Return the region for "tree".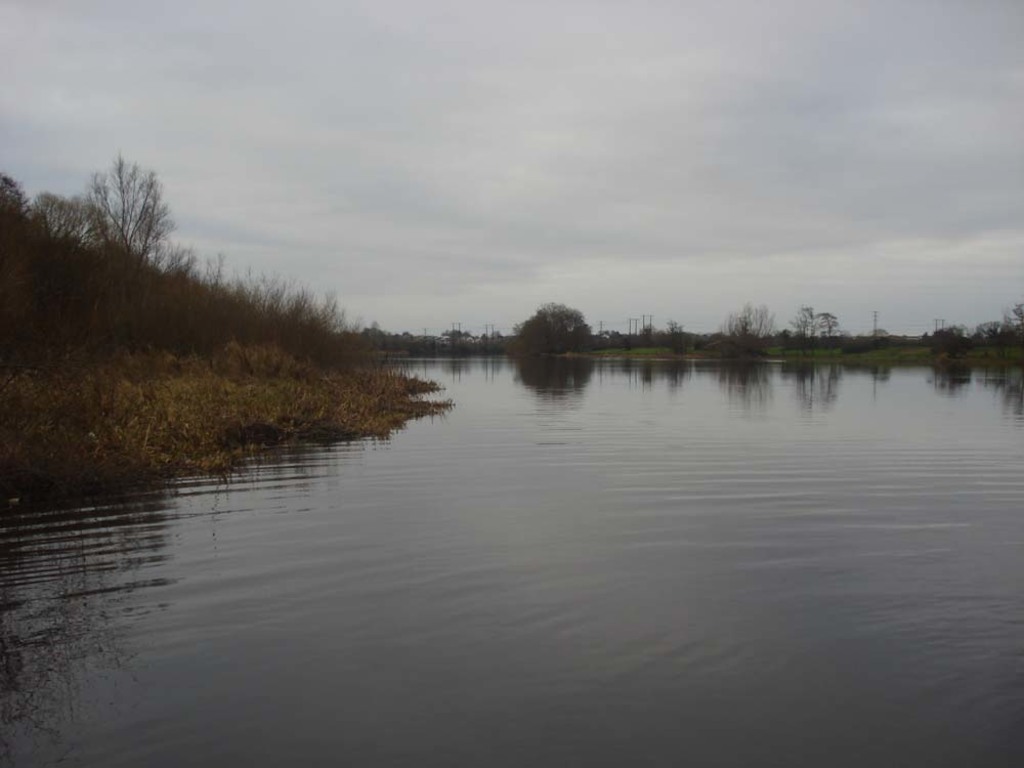
Rect(720, 302, 777, 355).
